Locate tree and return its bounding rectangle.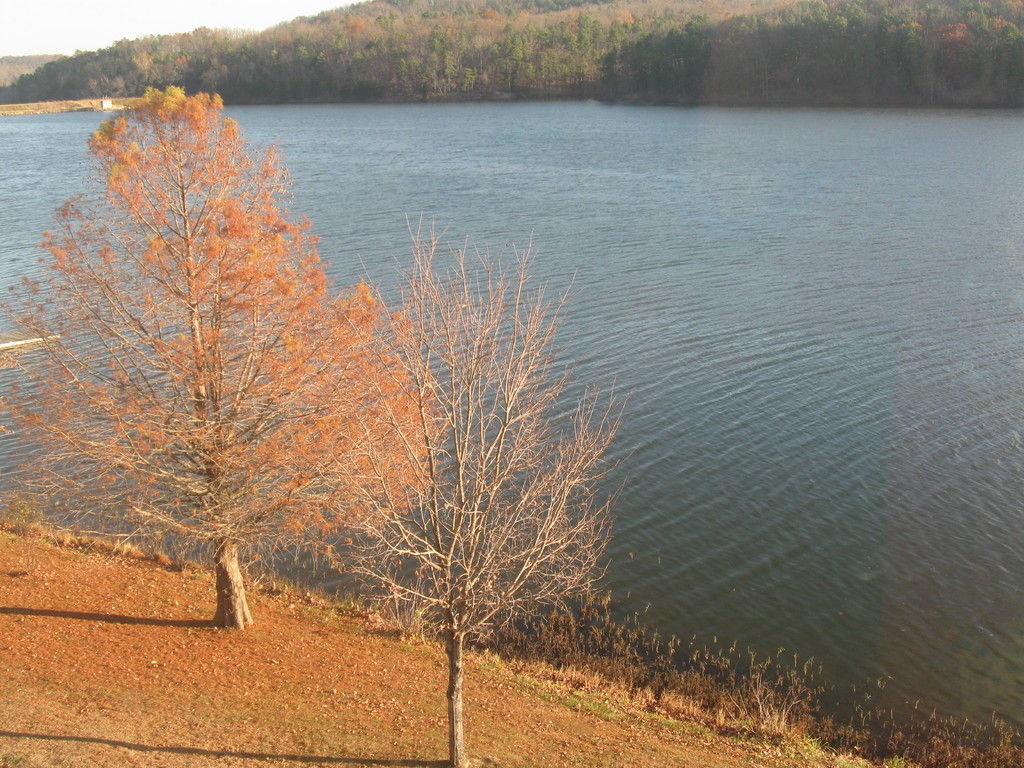
l=316, t=204, r=621, b=764.
